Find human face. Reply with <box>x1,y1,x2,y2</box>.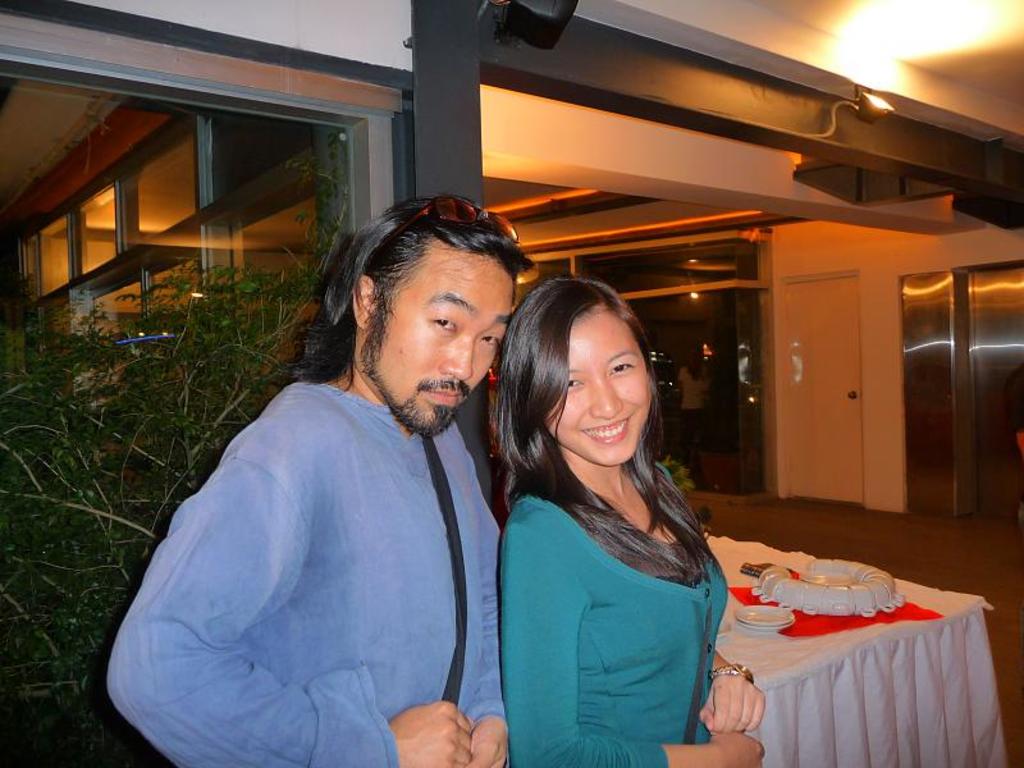
<box>365,236,513,436</box>.
